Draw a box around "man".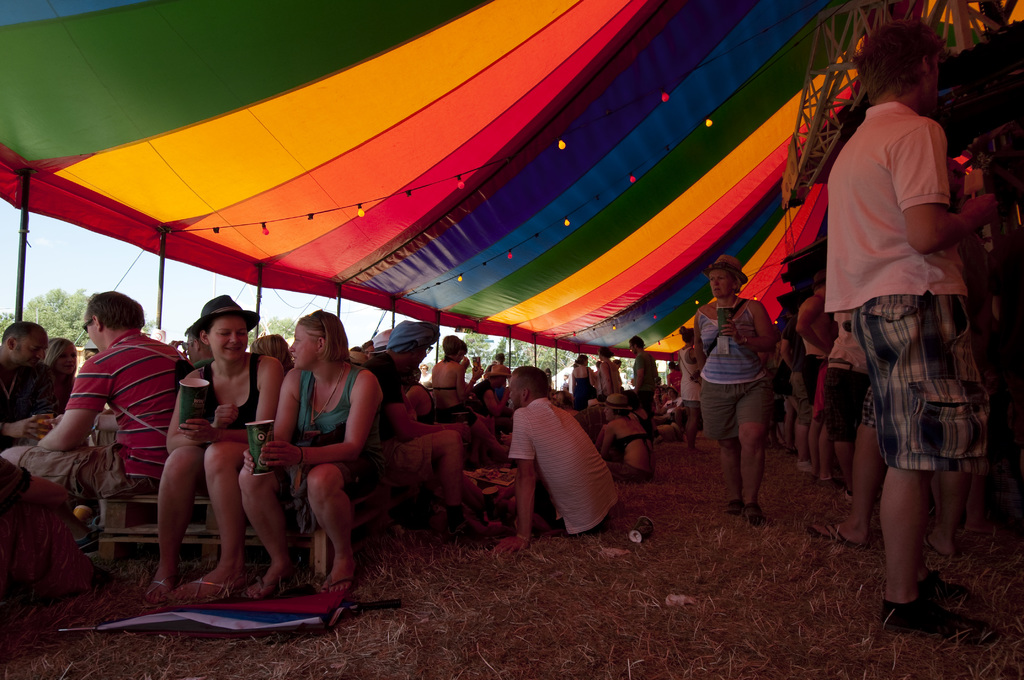
(486,363,612,560).
